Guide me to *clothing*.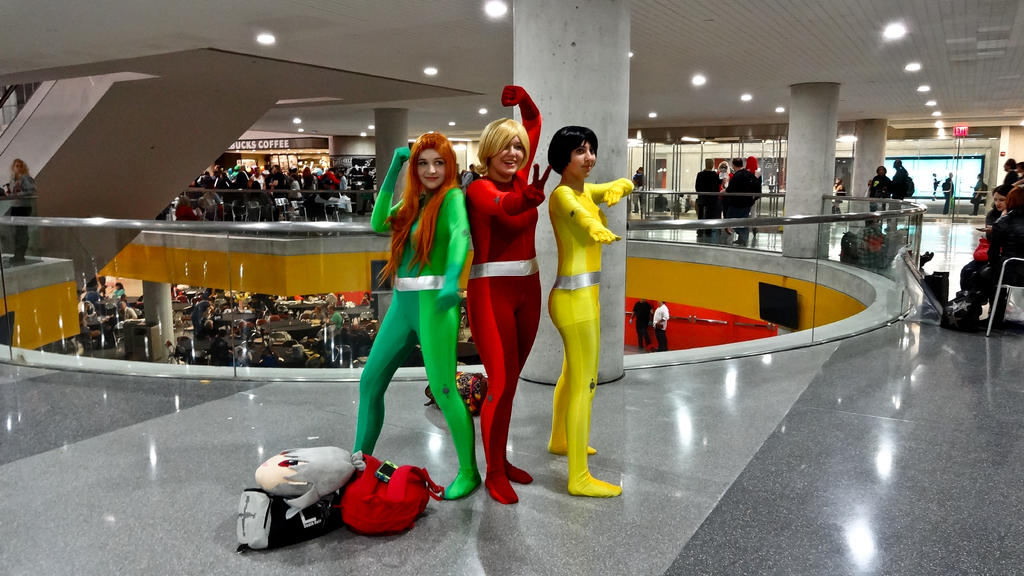
Guidance: 973, 181, 986, 208.
